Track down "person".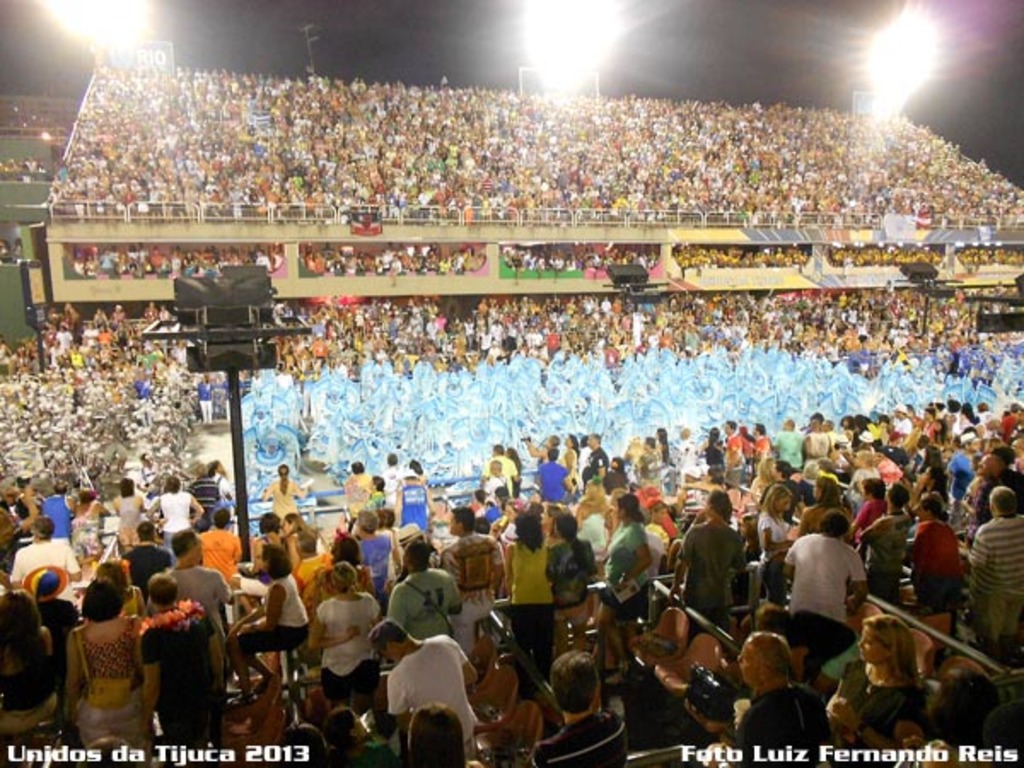
Tracked to 394/698/485/766.
